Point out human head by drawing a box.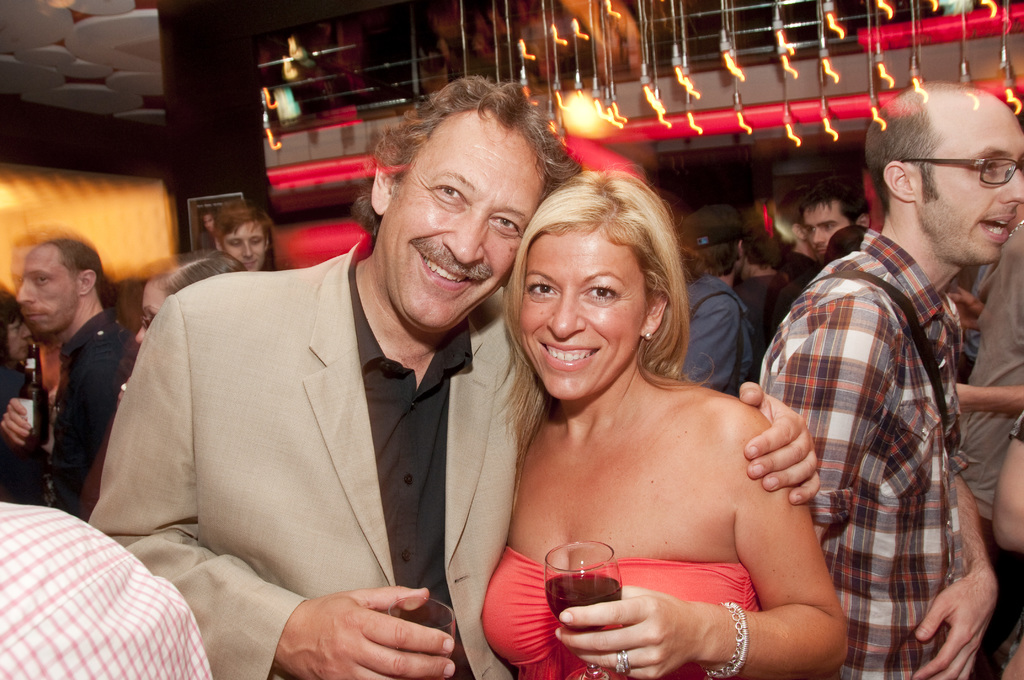
rect(822, 219, 868, 263).
